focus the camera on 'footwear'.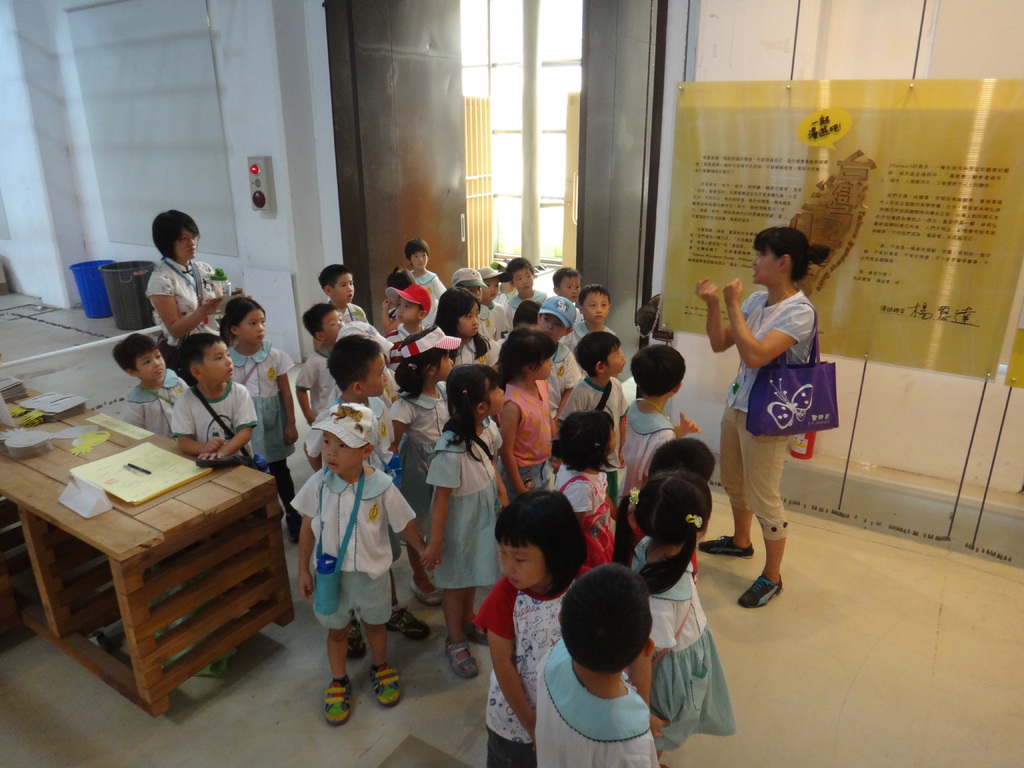
Focus region: [x1=319, y1=672, x2=355, y2=724].
